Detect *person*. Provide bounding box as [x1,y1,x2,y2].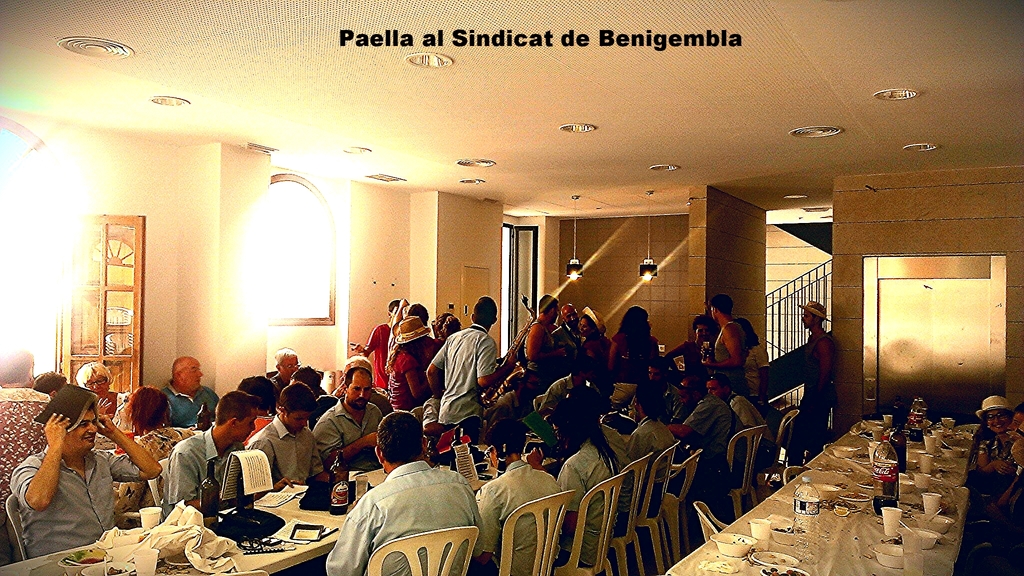
[668,316,714,378].
